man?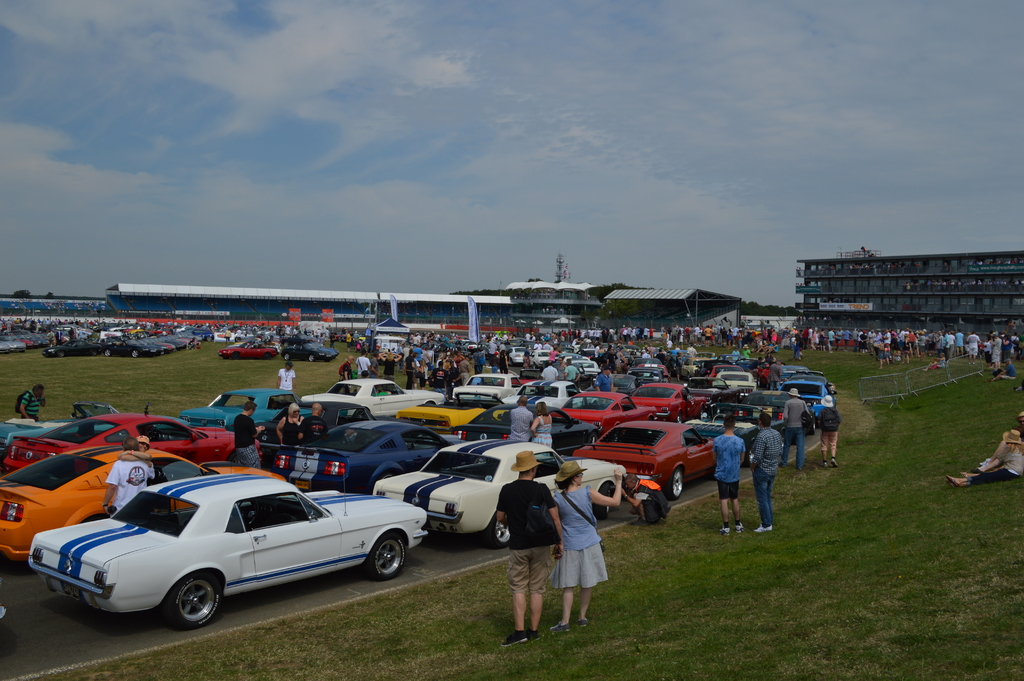
bbox=[459, 358, 468, 386]
